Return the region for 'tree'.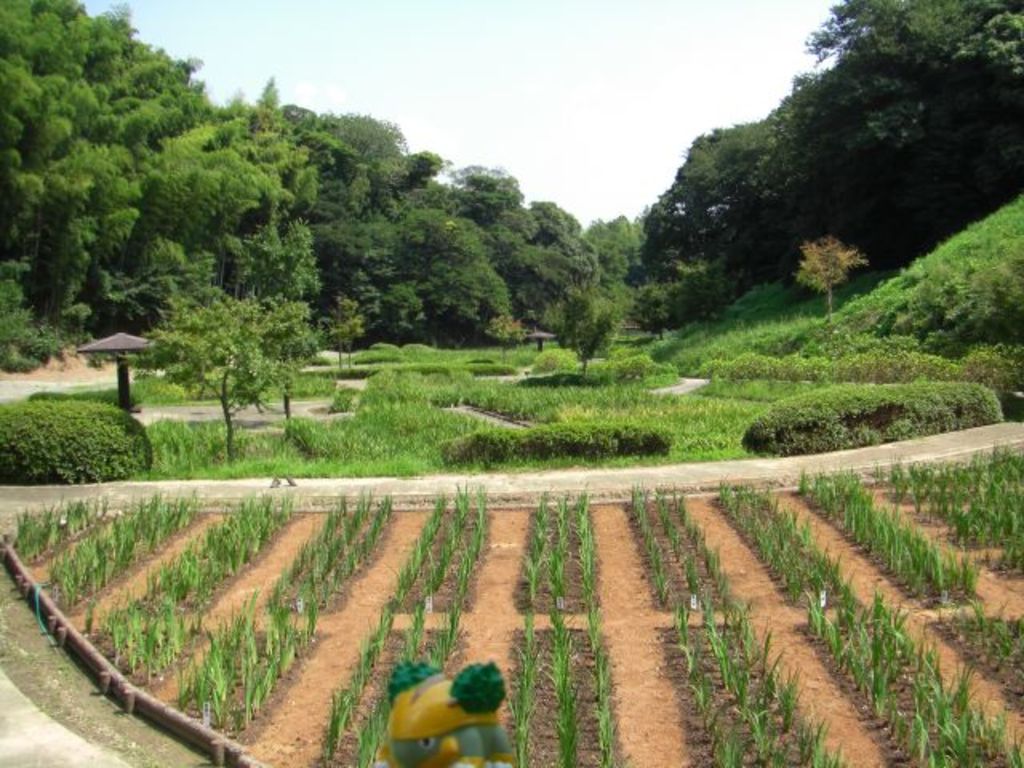
226/296/325/418.
